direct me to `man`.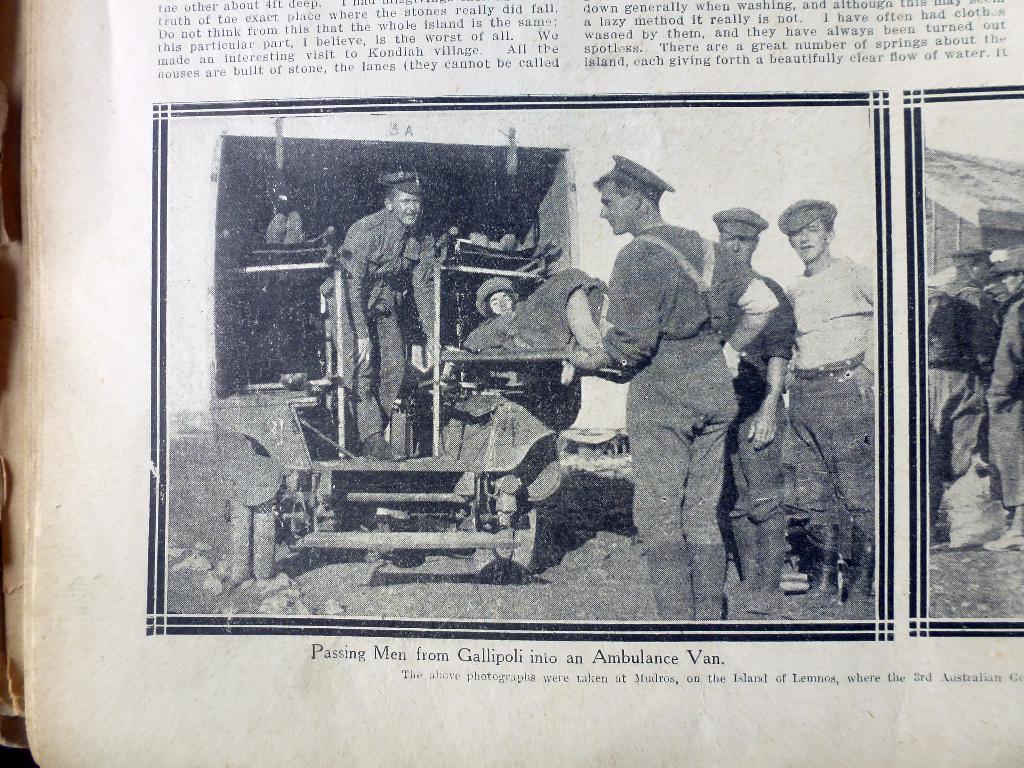
Direction: [x1=984, y1=245, x2=1023, y2=556].
